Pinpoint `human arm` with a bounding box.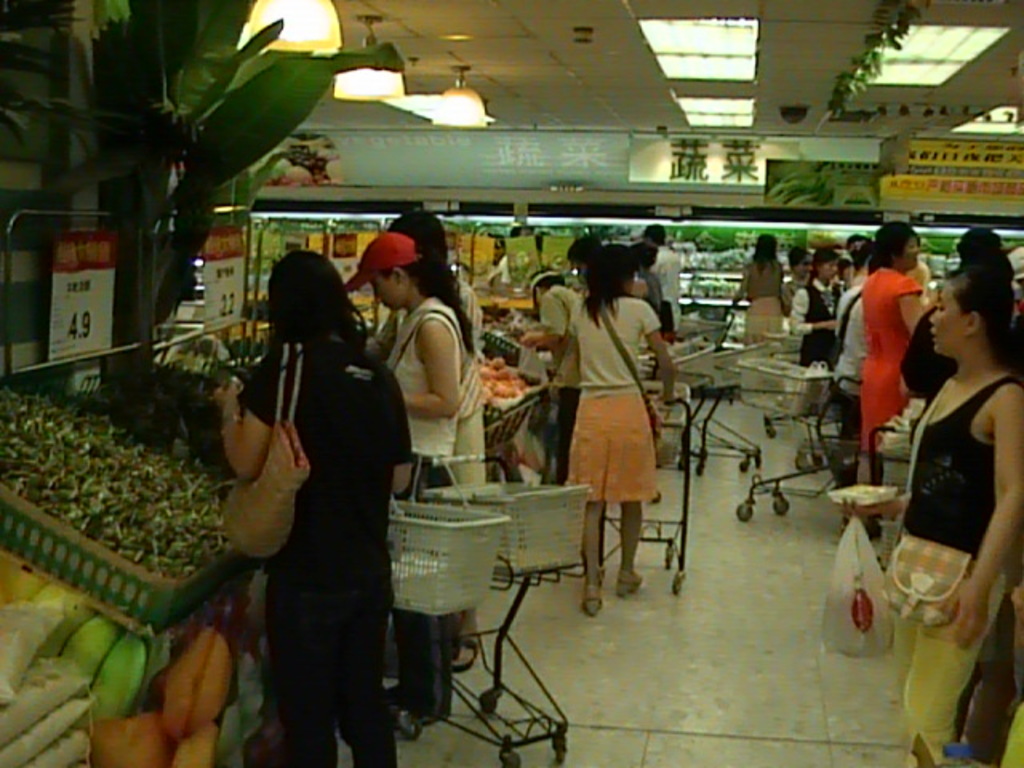
723/258/757/310.
